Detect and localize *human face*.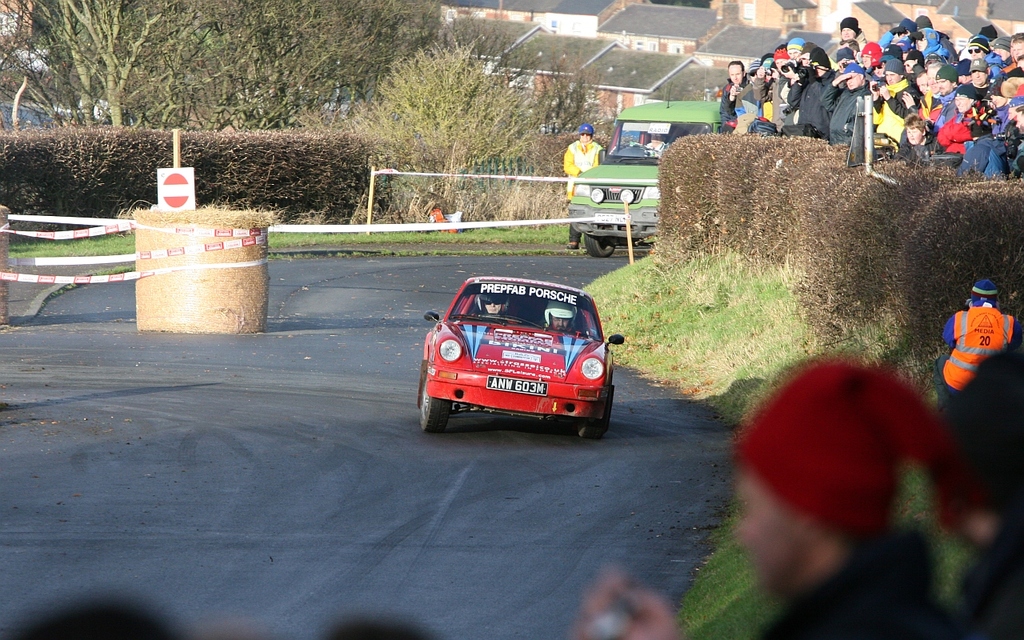
Localized at [579, 134, 591, 145].
